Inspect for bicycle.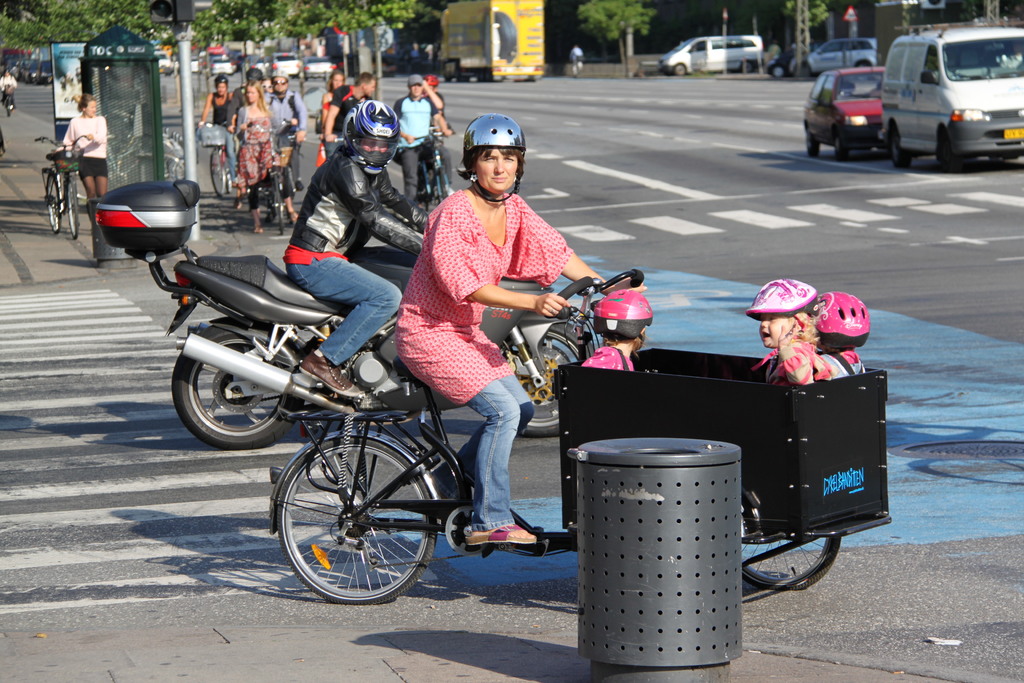
Inspection: 195/120/231/195.
